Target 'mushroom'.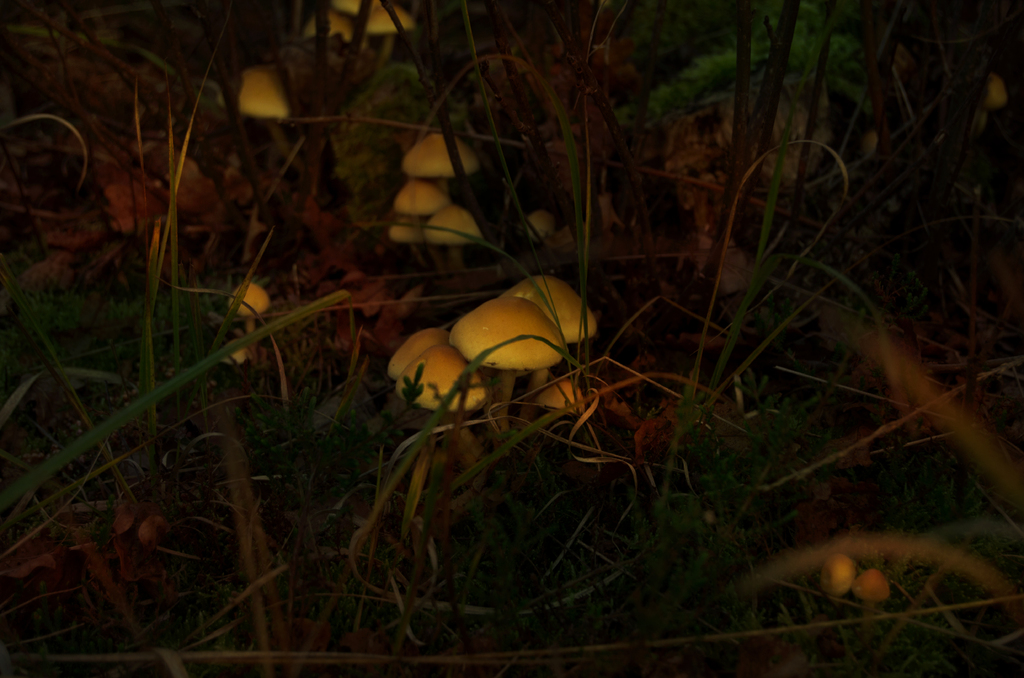
Target region: 228, 65, 292, 120.
